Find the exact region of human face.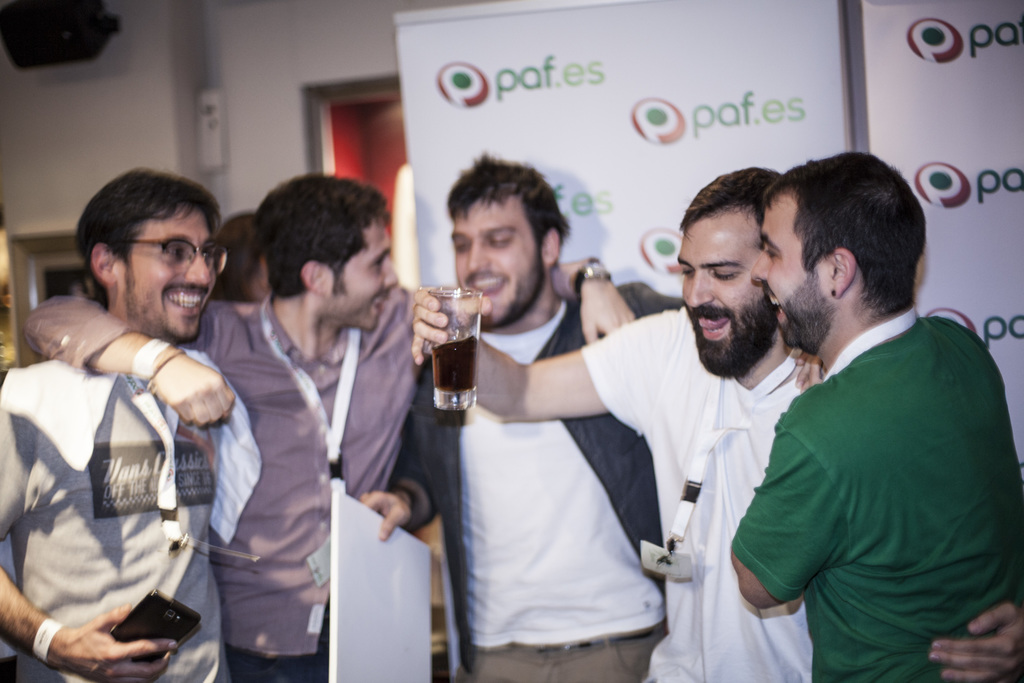
Exact region: bbox(675, 206, 778, 368).
